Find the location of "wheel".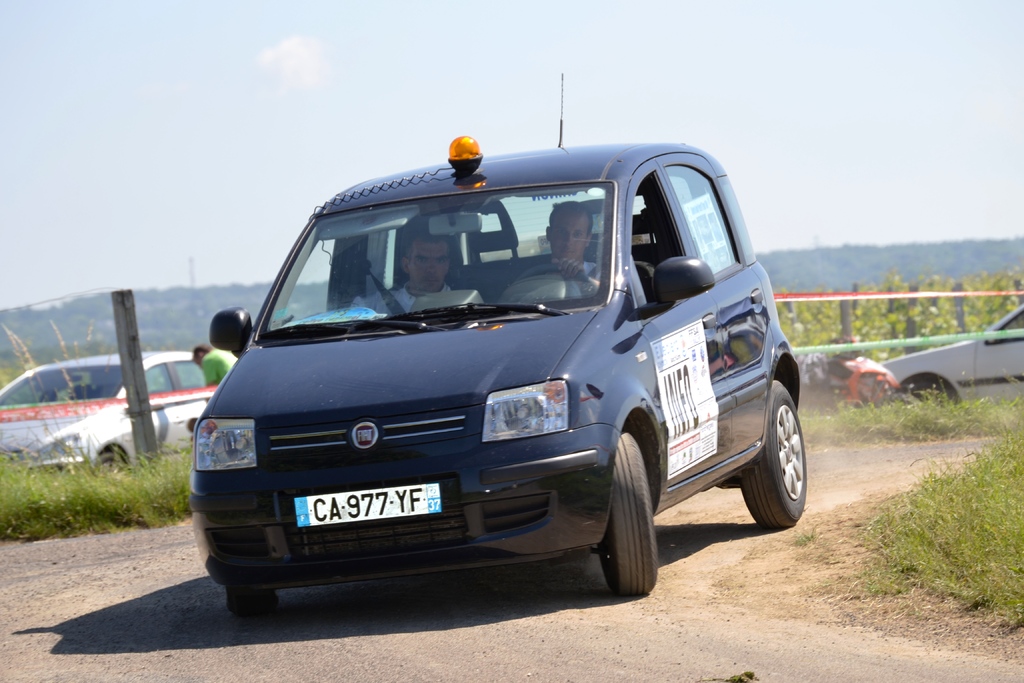
Location: (225, 586, 276, 612).
